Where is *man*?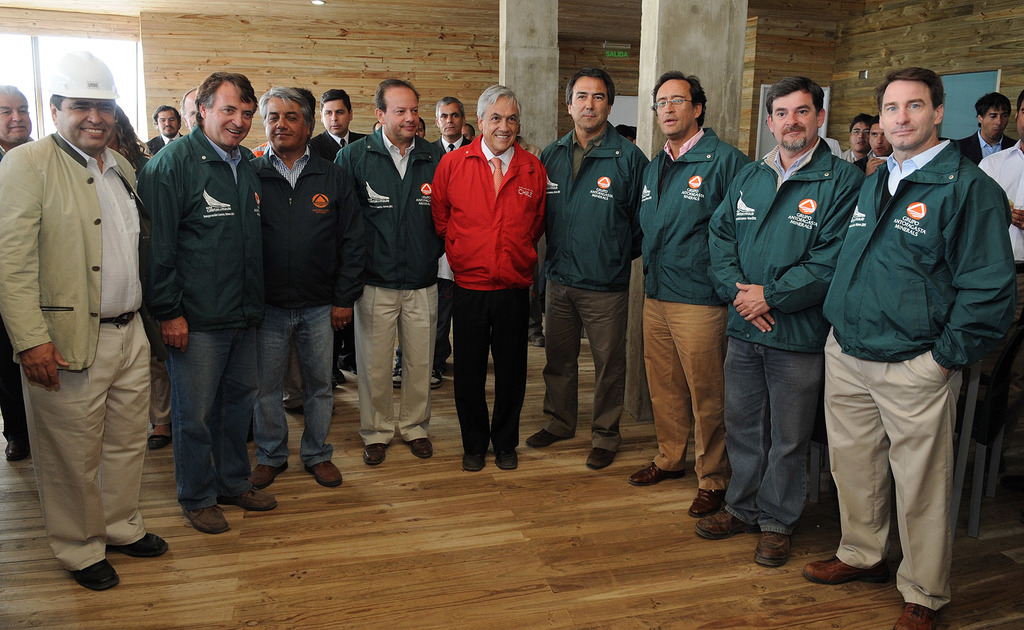
<box>127,63,266,531</box>.
